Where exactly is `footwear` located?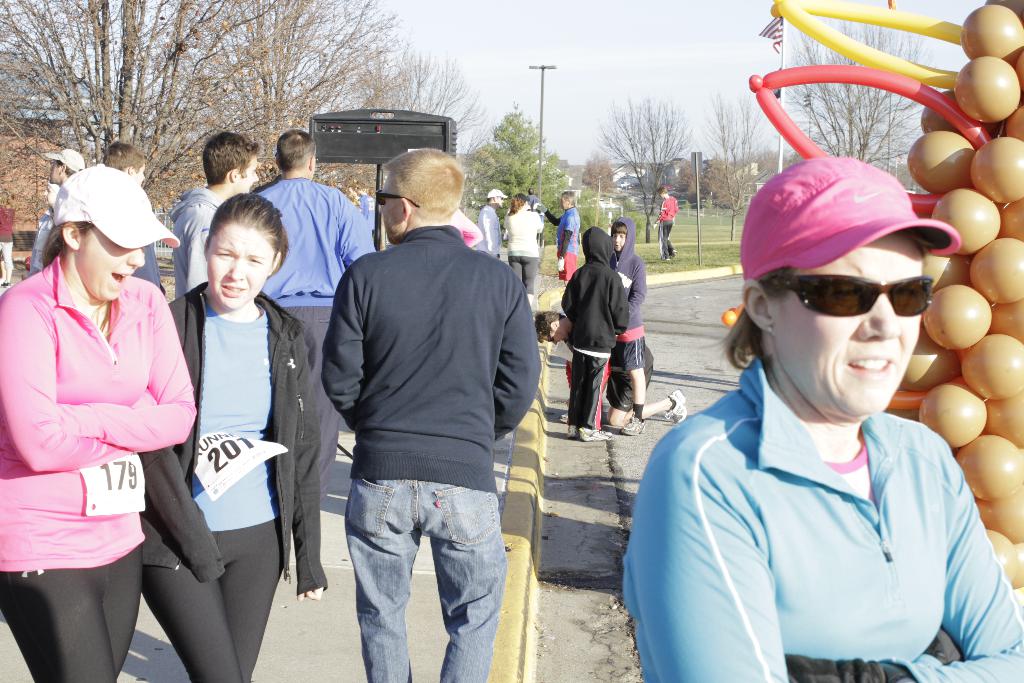
Its bounding box is (x1=575, y1=425, x2=609, y2=443).
